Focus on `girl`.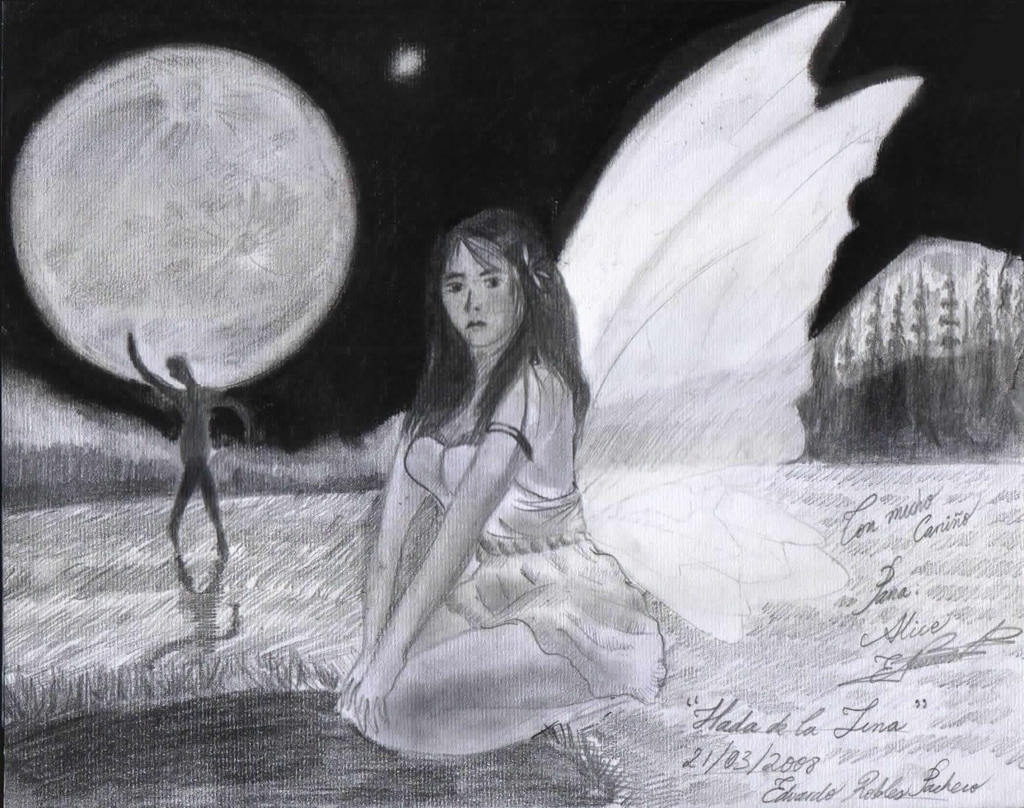
Focused at l=337, t=207, r=664, b=763.
